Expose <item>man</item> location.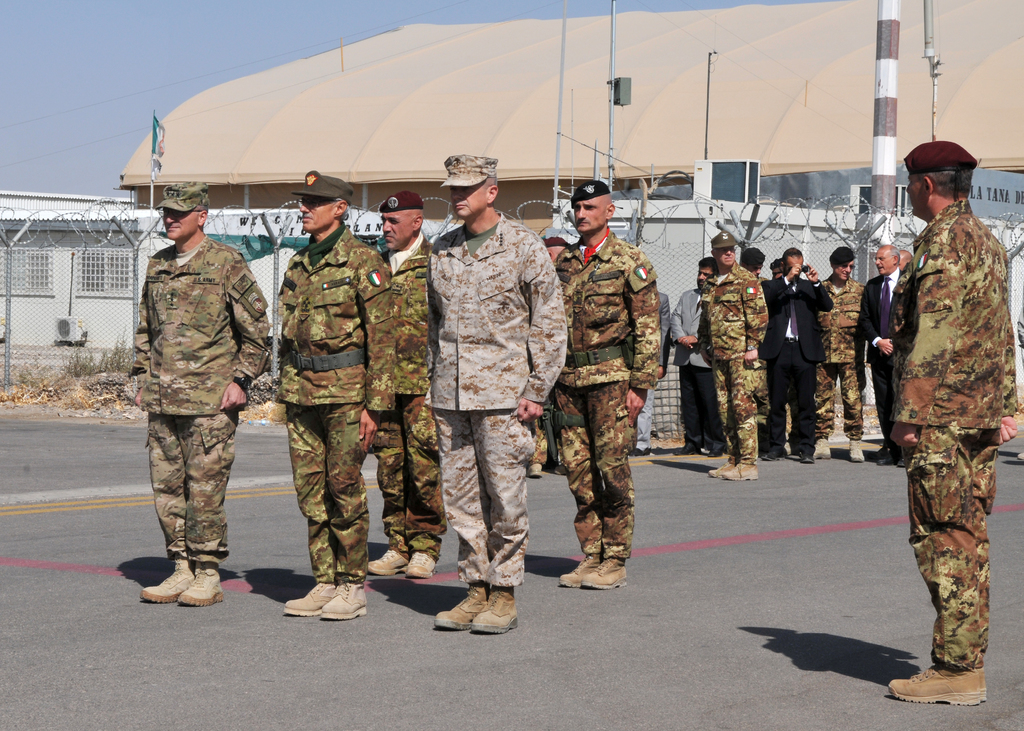
Exposed at (left=556, top=179, right=662, bottom=593).
